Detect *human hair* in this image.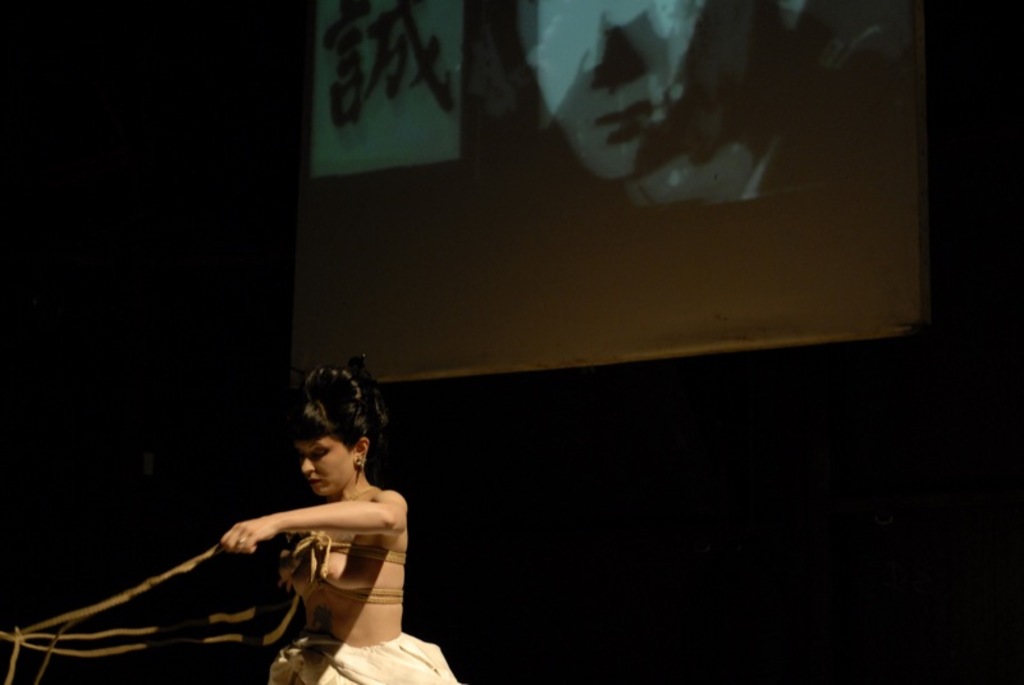
Detection: {"x1": 282, "y1": 342, "x2": 394, "y2": 448}.
